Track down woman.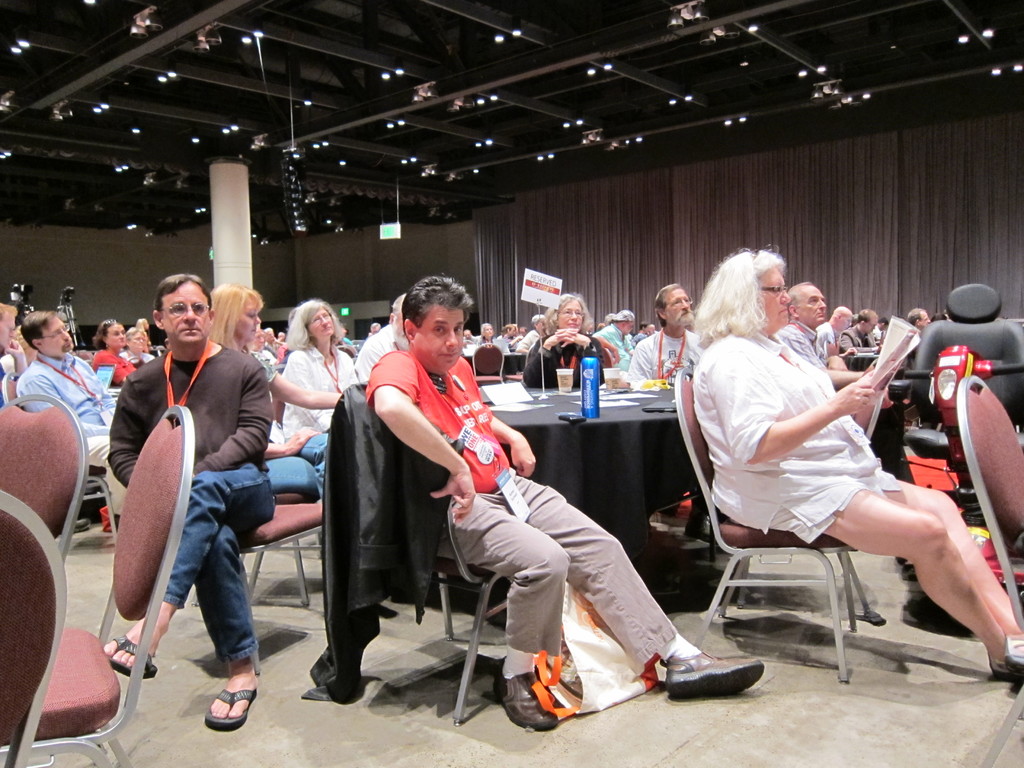
Tracked to [x1=481, y1=321, x2=500, y2=347].
